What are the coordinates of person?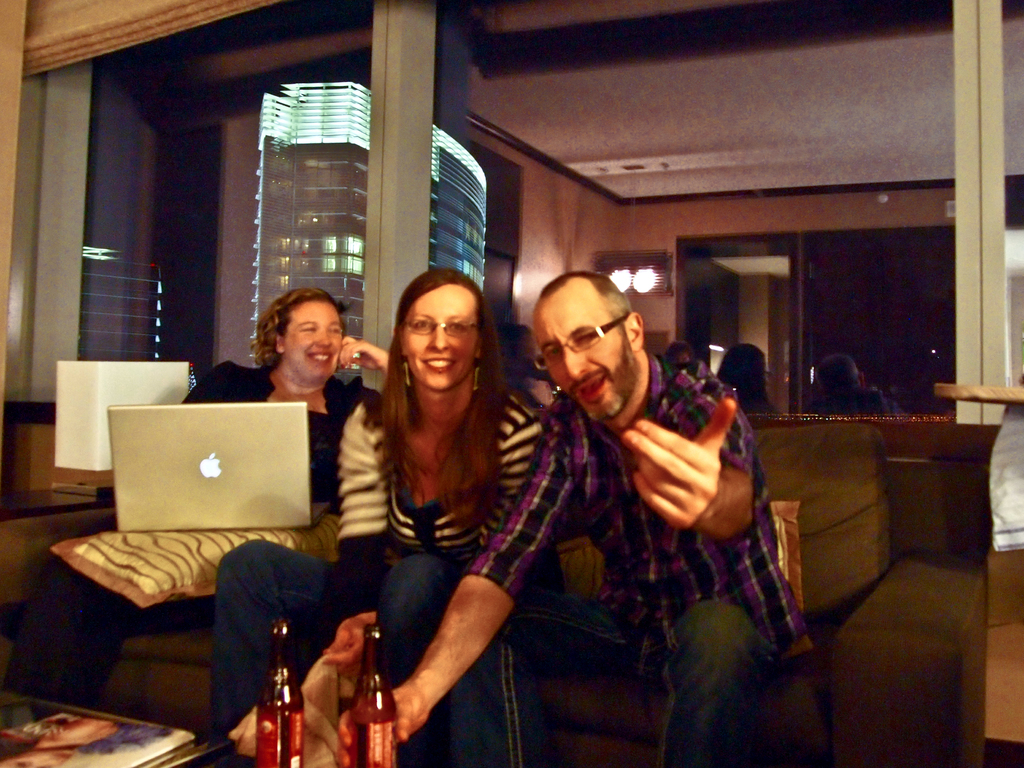
region(417, 274, 718, 743).
